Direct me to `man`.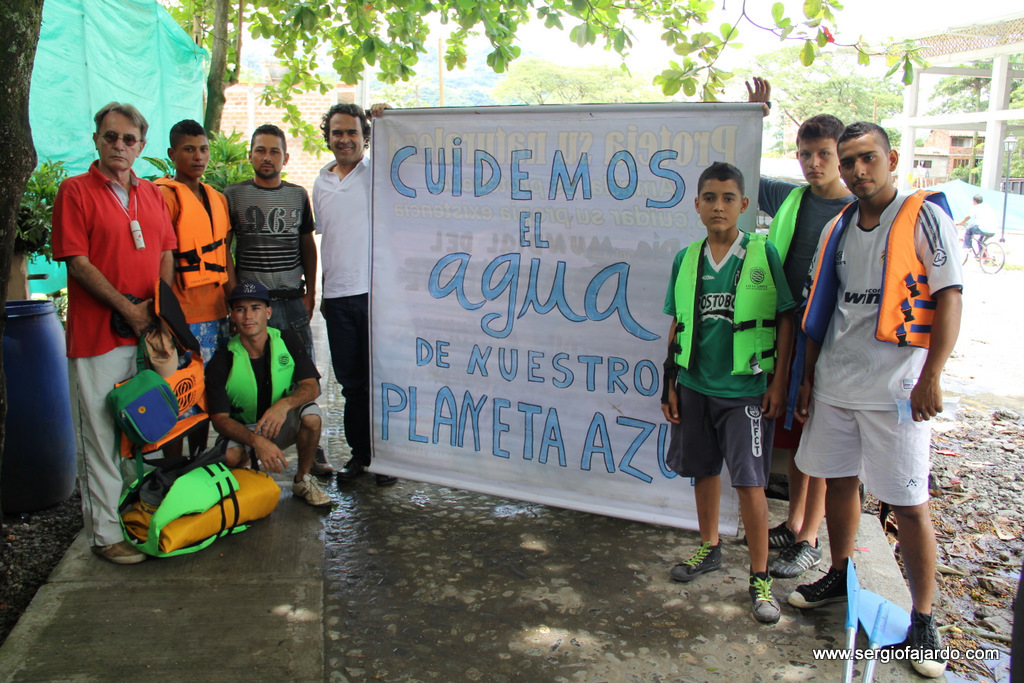
Direction: [left=150, top=118, right=235, bottom=466].
